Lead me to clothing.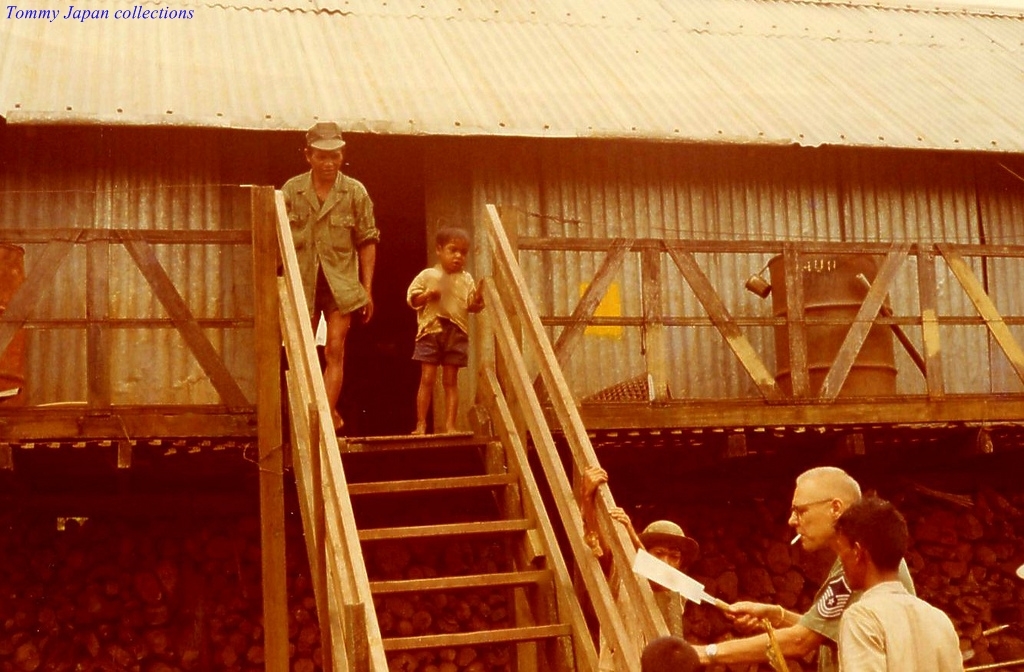
Lead to [836,573,958,671].
